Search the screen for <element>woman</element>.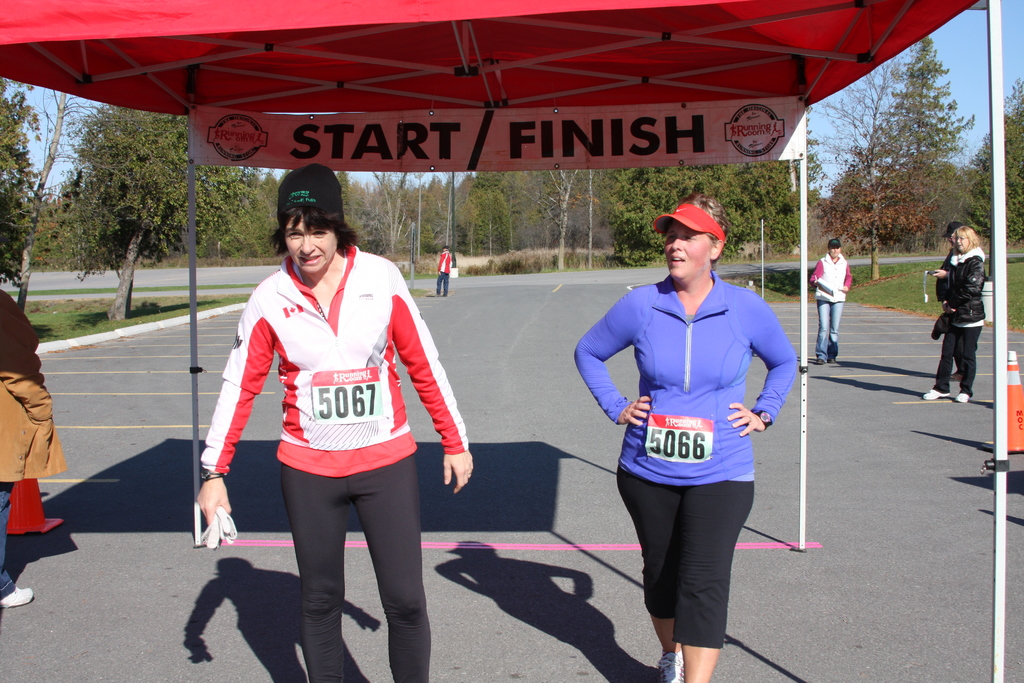
Found at [587, 218, 798, 662].
